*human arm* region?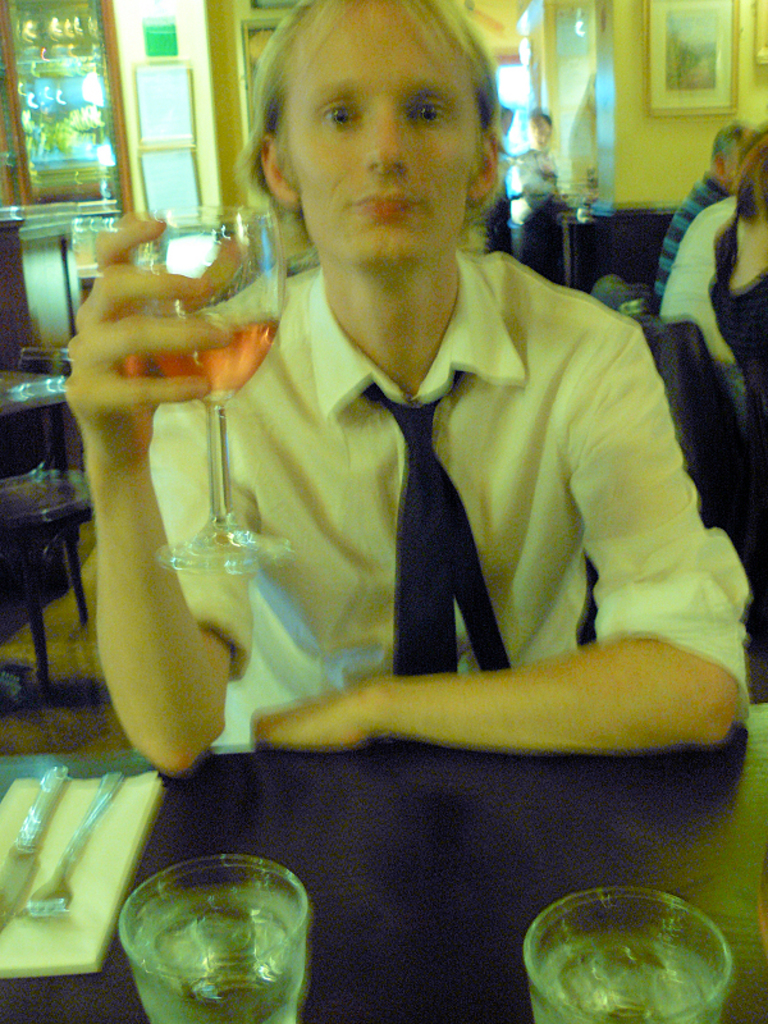
[x1=64, y1=218, x2=255, y2=765]
